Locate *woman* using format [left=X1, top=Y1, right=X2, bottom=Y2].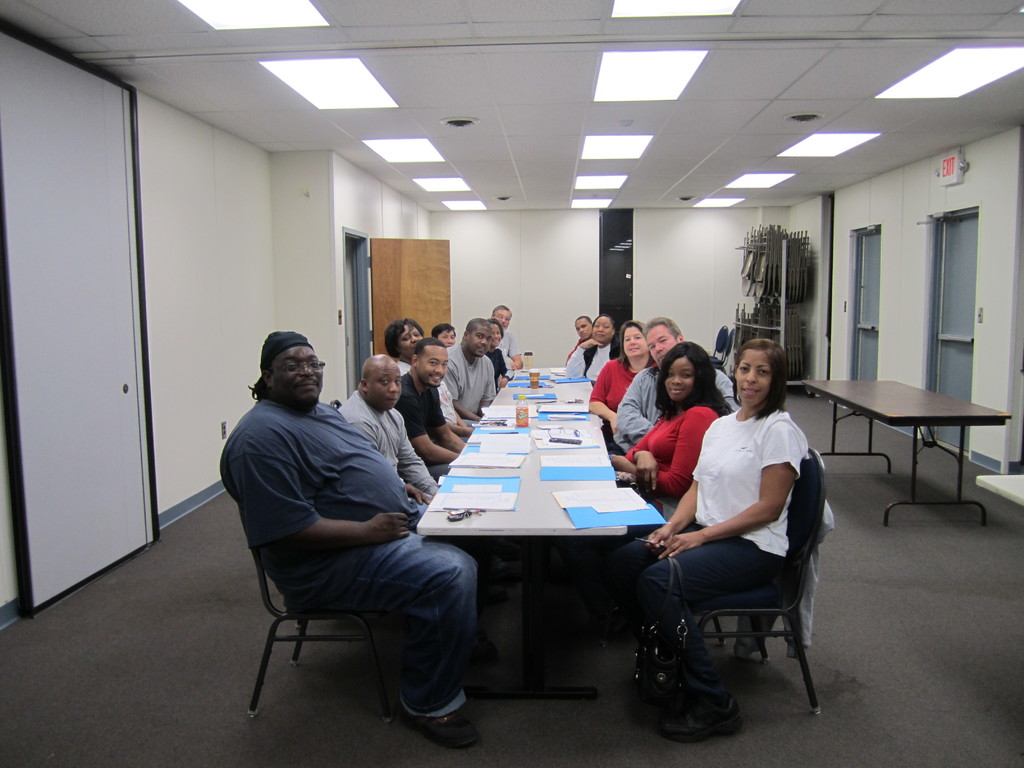
[left=479, top=326, right=506, bottom=403].
